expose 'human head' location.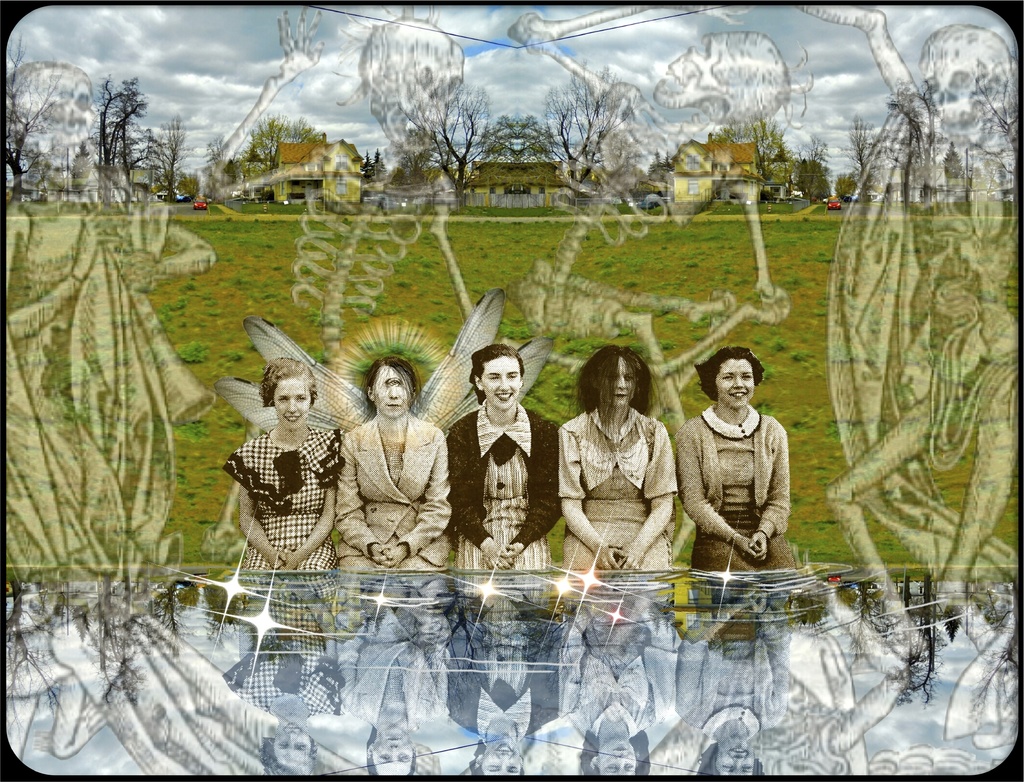
Exposed at region(471, 344, 525, 409).
